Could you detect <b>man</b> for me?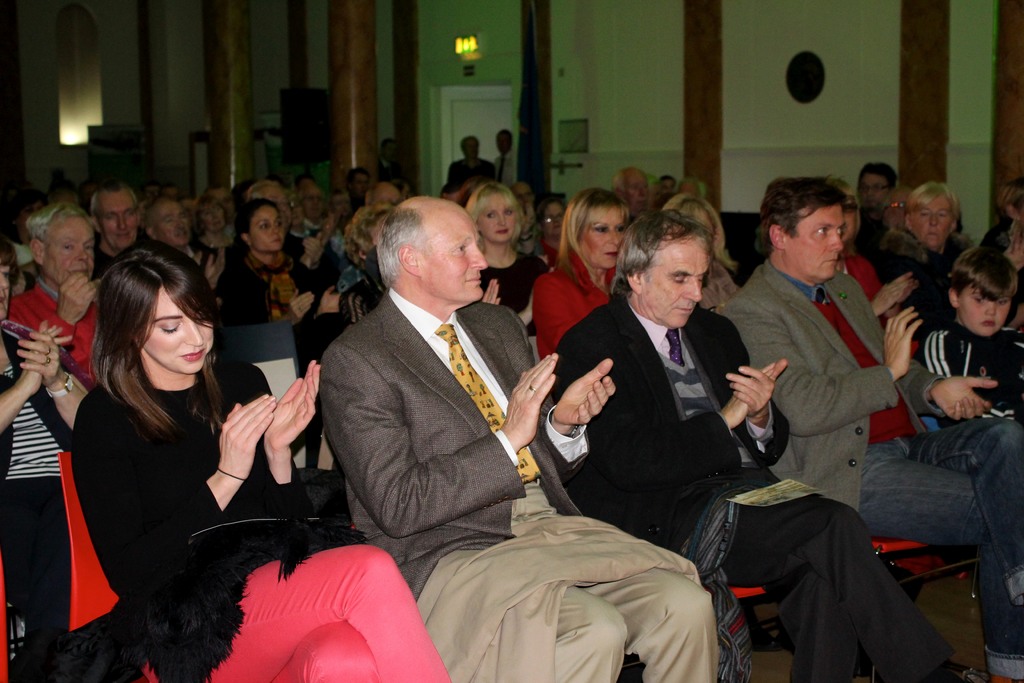
Detection result: x1=295, y1=179, x2=353, y2=278.
